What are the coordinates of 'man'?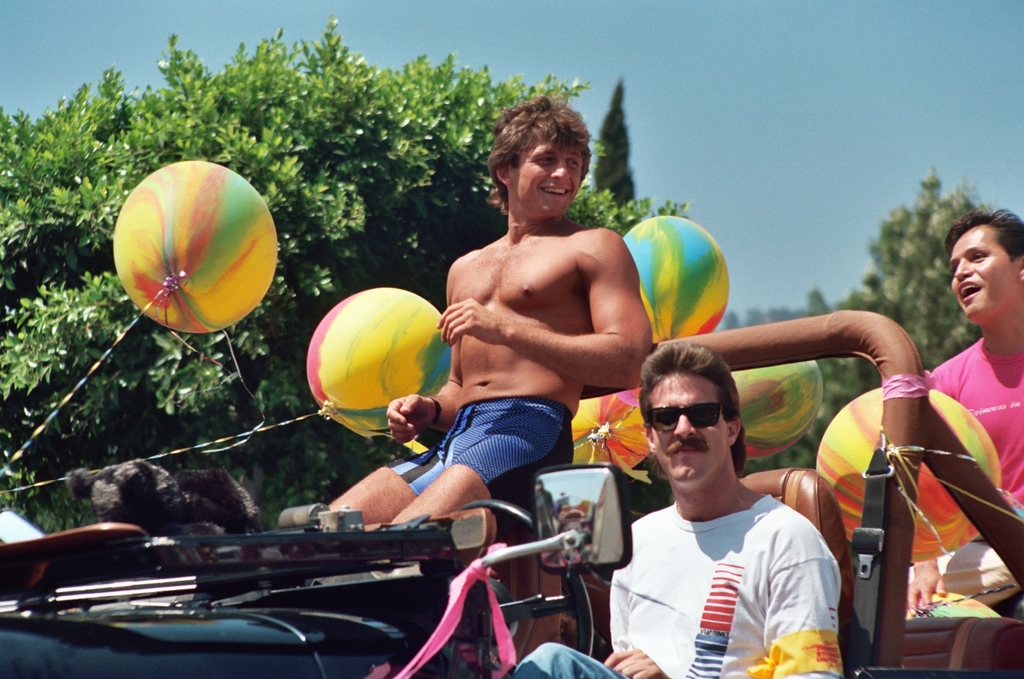
bbox(514, 339, 875, 678).
